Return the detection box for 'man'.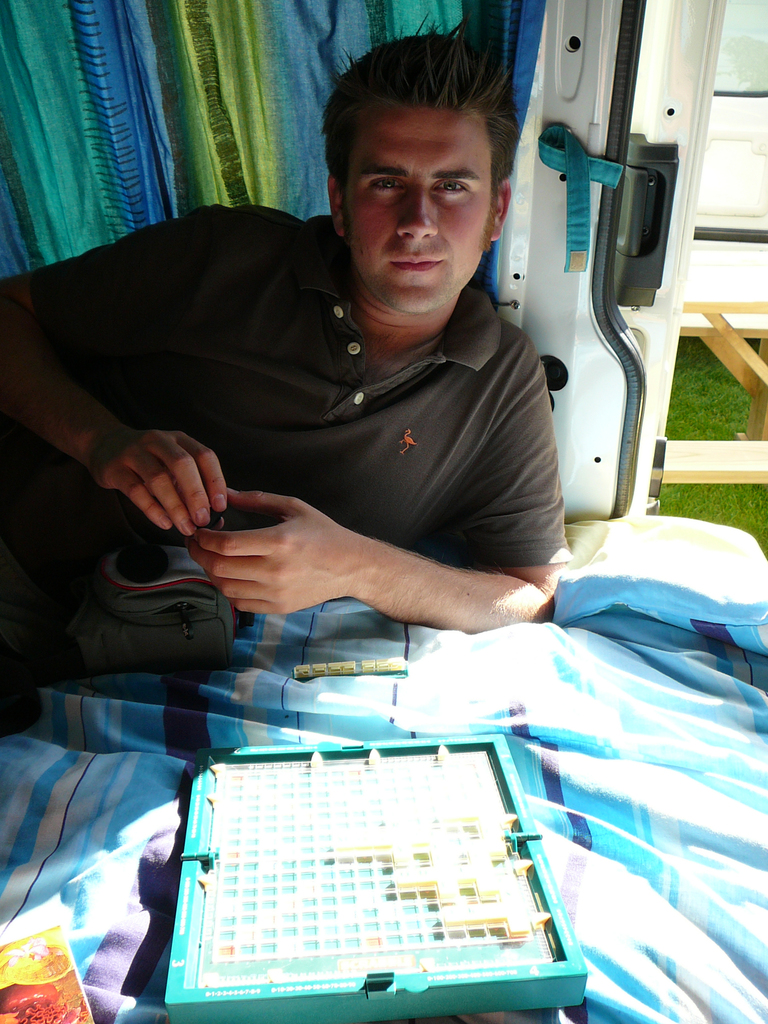
locate(79, 54, 580, 632).
